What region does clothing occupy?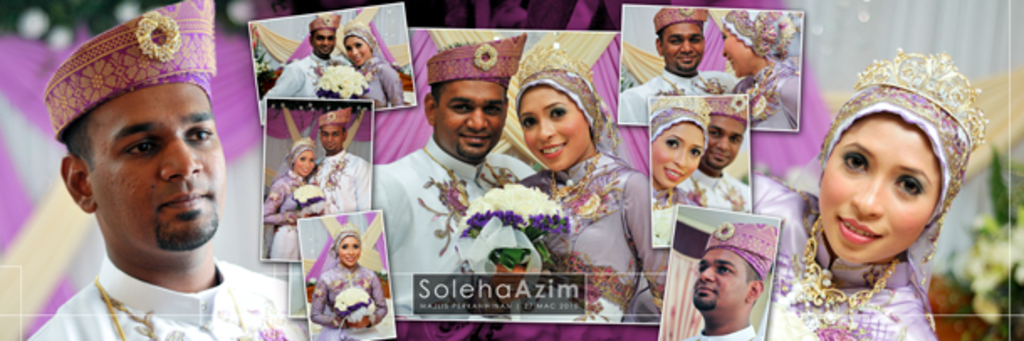
<region>32, 265, 322, 339</region>.
